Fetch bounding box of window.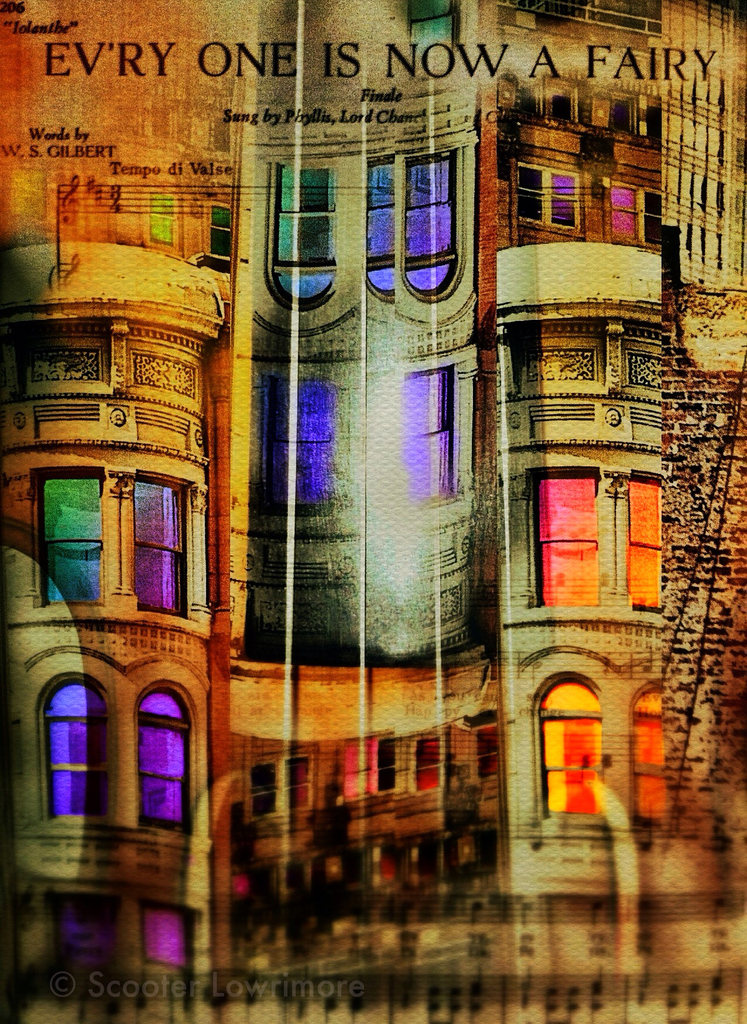
Bbox: <box>408,735,443,795</box>.
